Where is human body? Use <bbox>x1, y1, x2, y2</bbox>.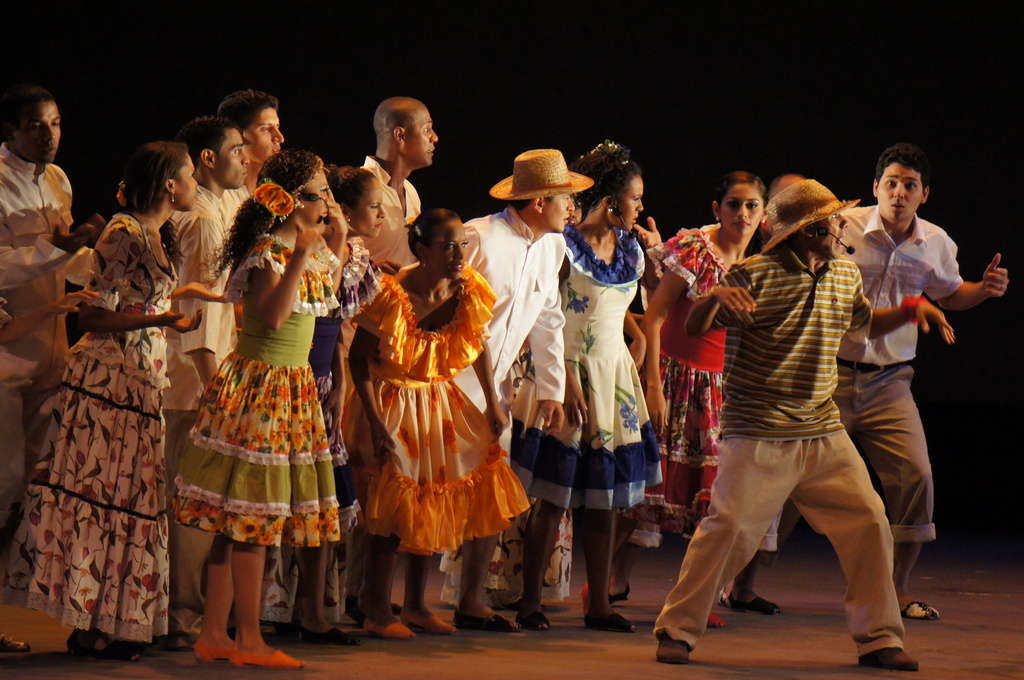
<bbox>164, 187, 230, 519</bbox>.
